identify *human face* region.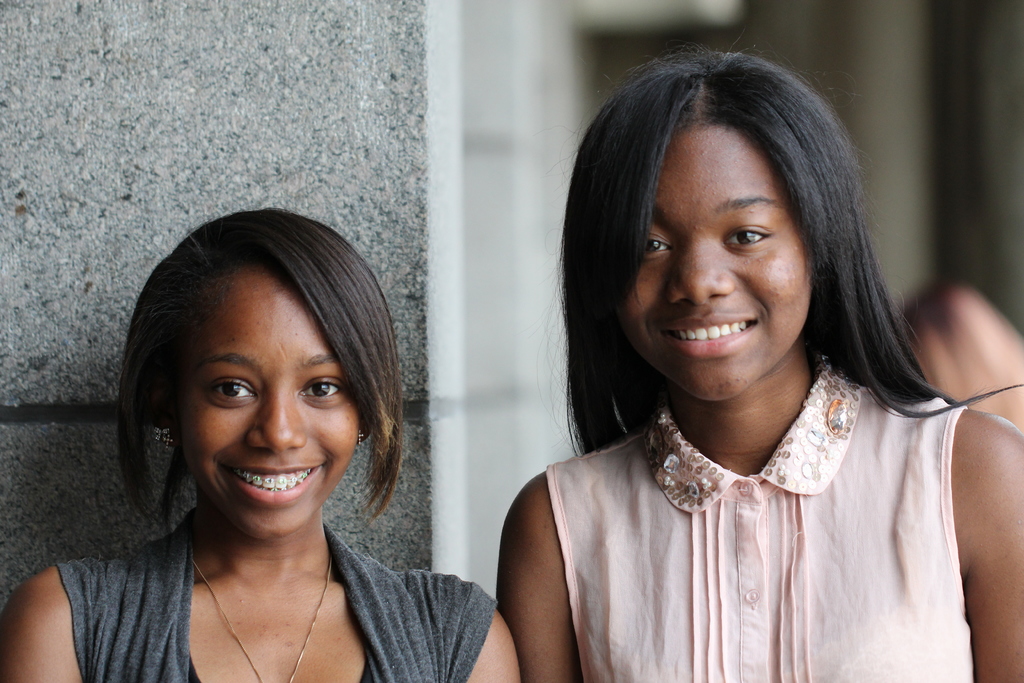
Region: [614, 128, 813, 401].
